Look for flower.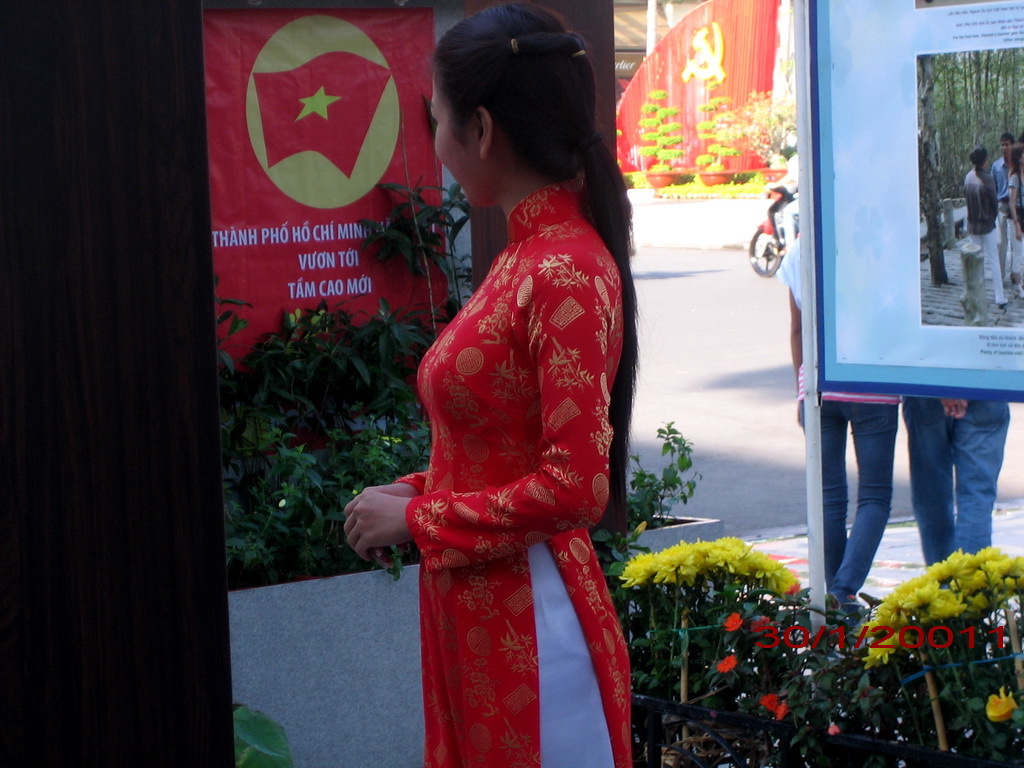
Found: rect(722, 610, 752, 634).
